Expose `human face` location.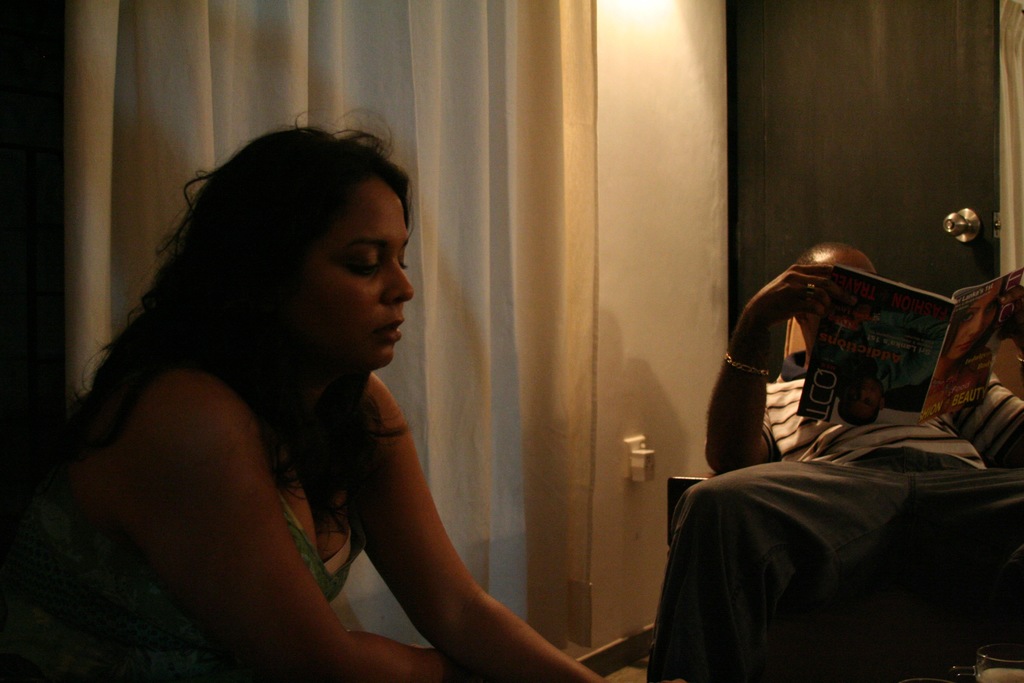
Exposed at x1=285 y1=173 x2=412 y2=366.
